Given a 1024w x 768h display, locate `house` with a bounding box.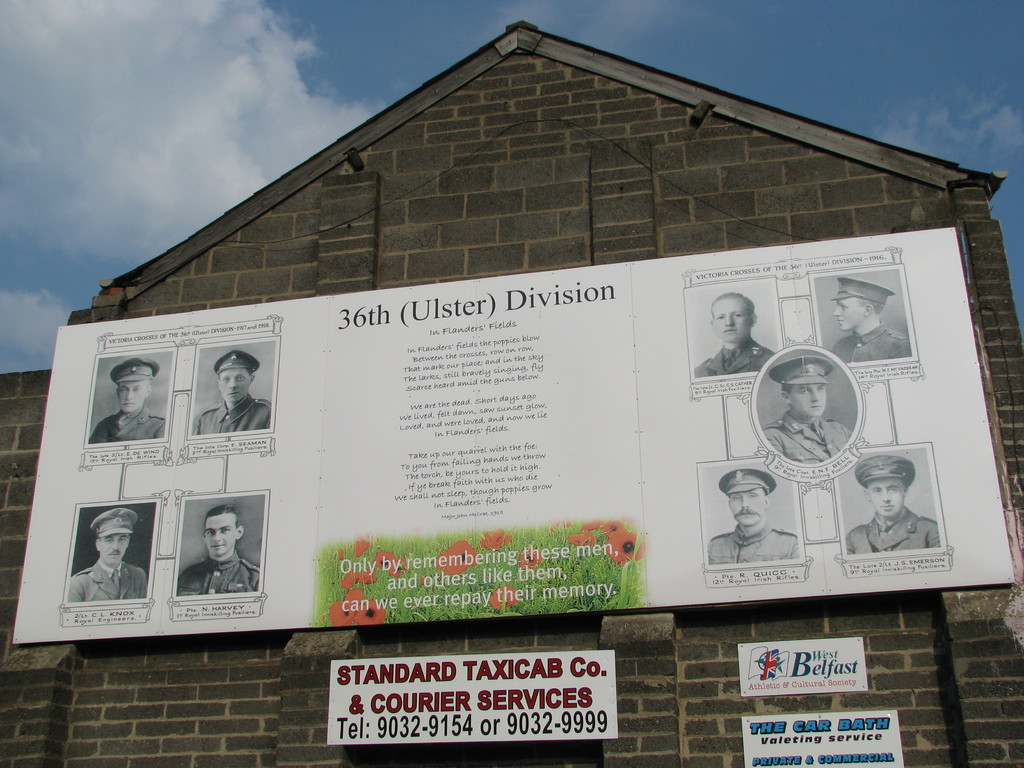
Located: l=0, t=20, r=1023, b=767.
